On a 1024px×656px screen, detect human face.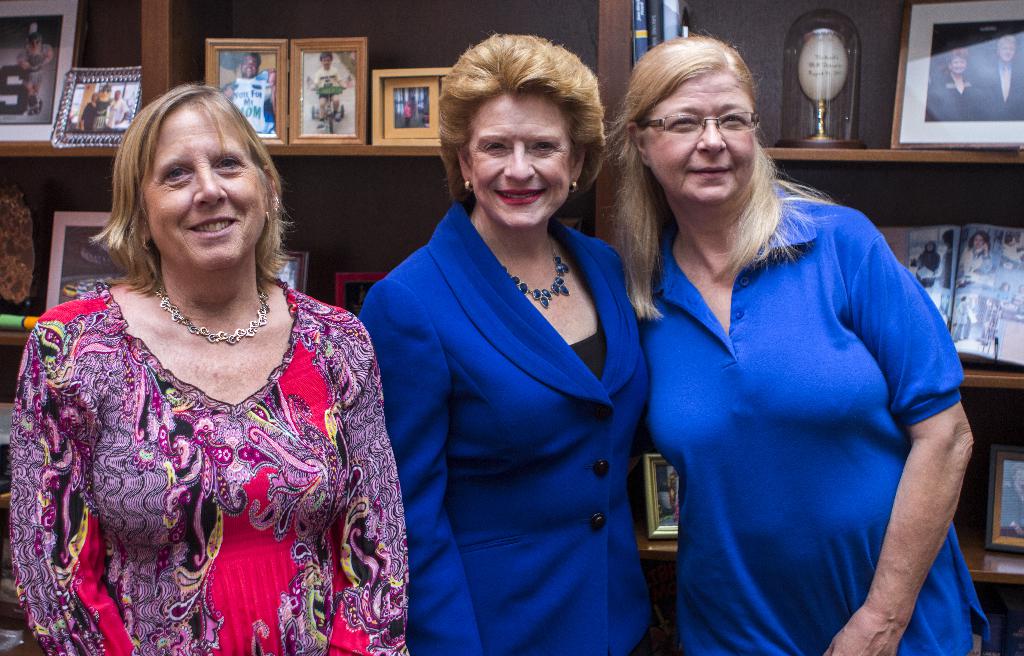
{"x1": 145, "y1": 102, "x2": 267, "y2": 268}.
